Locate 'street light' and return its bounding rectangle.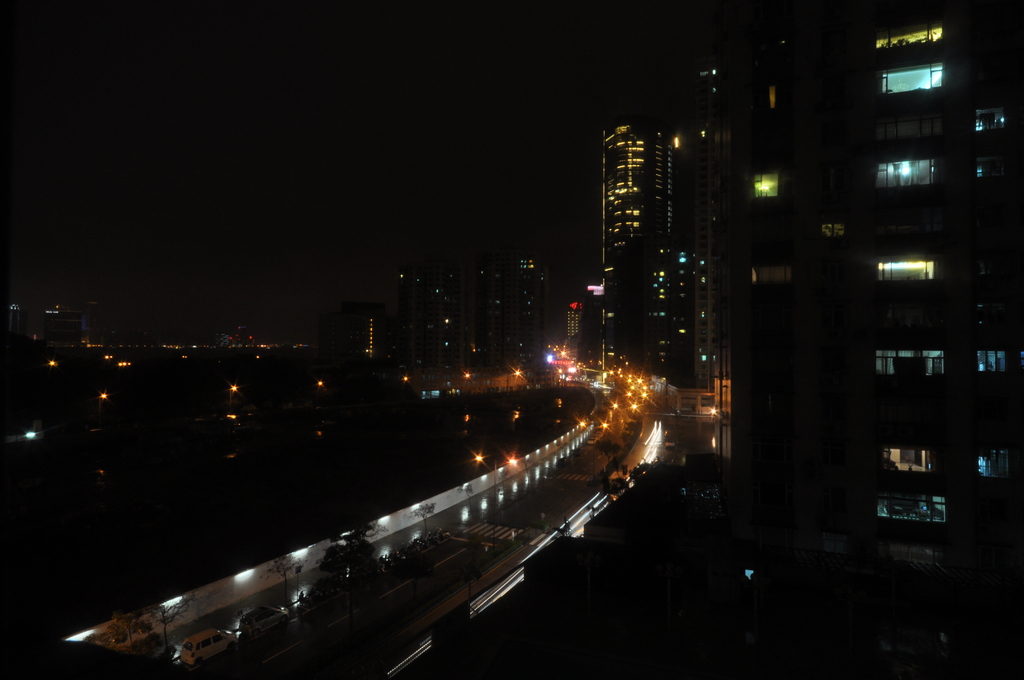
{"left": 97, "top": 392, "right": 108, "bottom": 416}.
